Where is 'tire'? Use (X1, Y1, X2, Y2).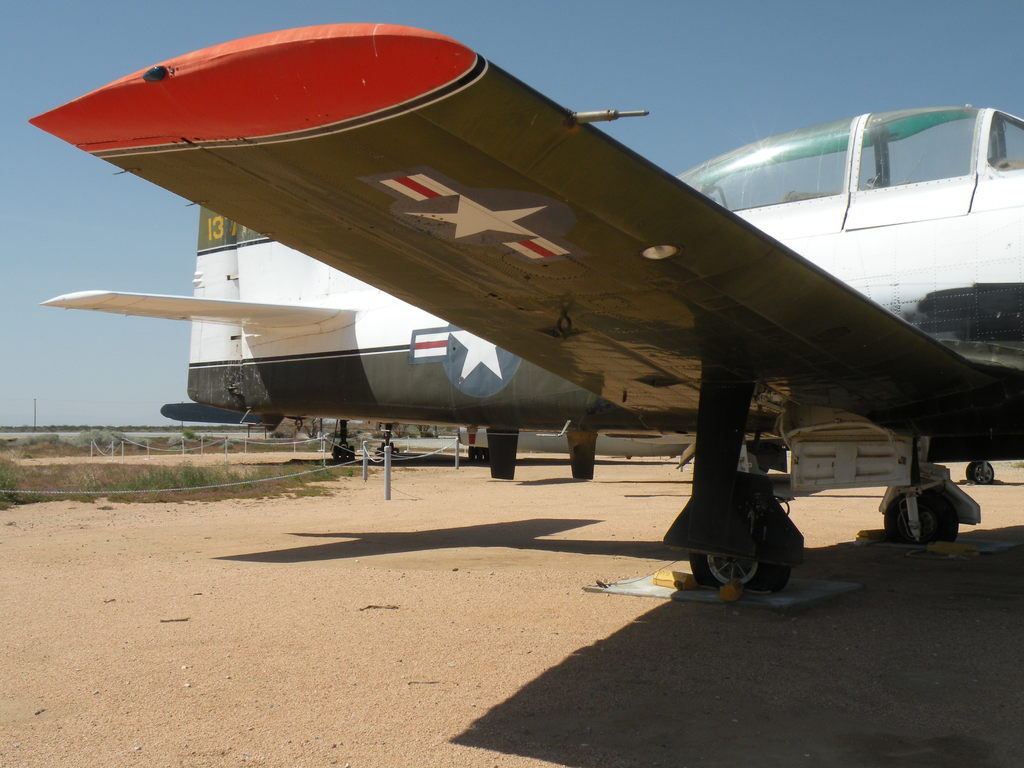
(870, 494, 955, 545).
